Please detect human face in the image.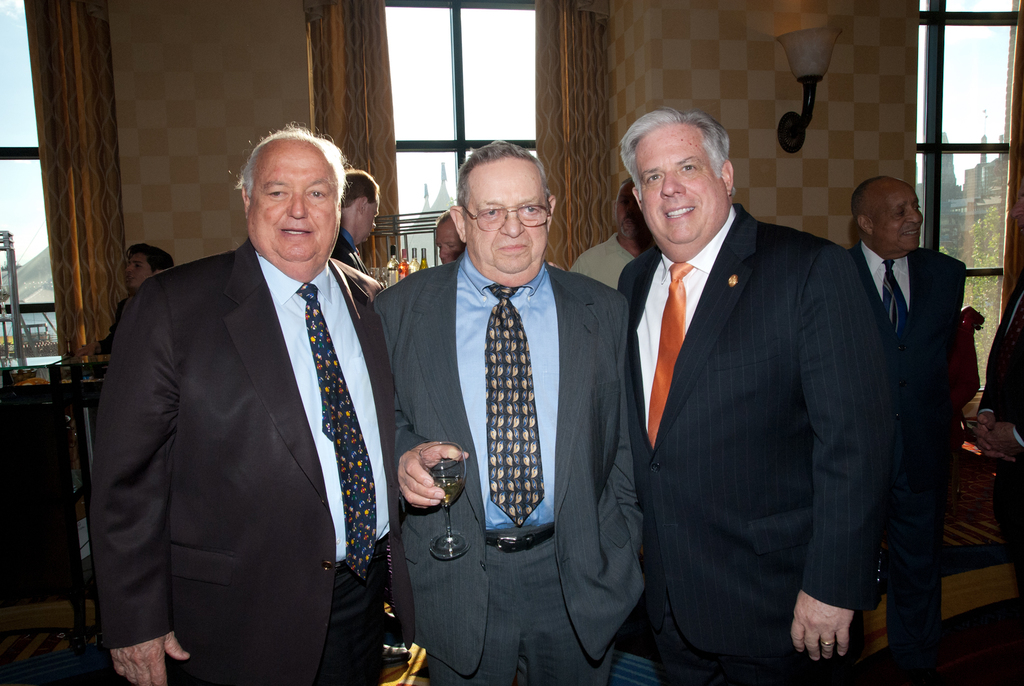
(465, 161, 545, 272).
